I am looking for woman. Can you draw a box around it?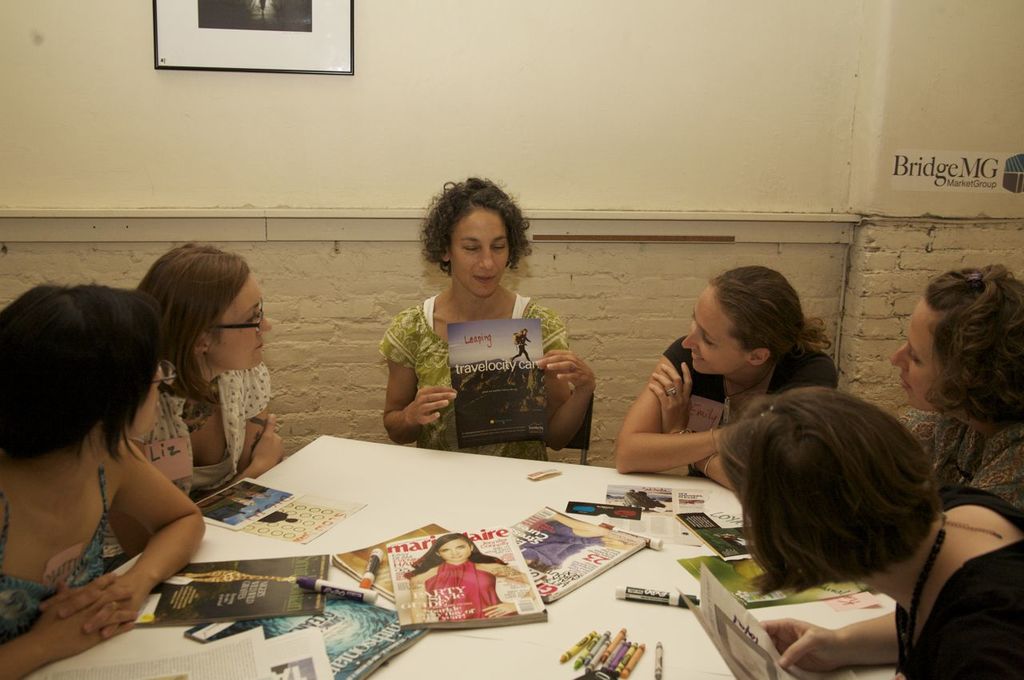
Sure, the bounding box is bbox=(379, 174, 598, 473).
